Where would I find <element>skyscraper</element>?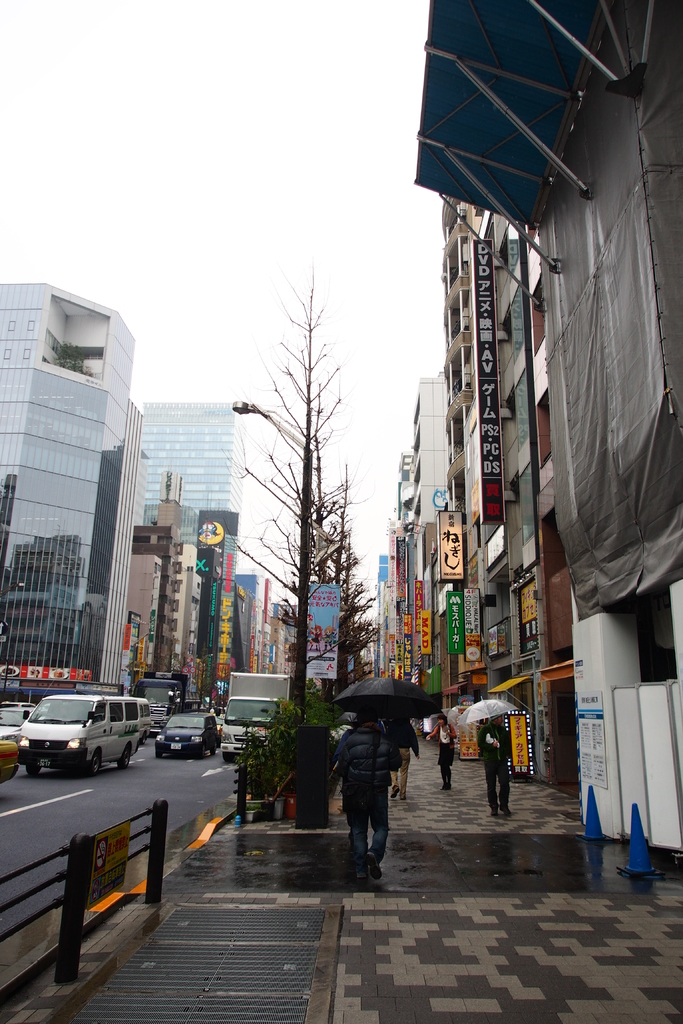
At [left=139, top=400, right=248, bottom=536].
